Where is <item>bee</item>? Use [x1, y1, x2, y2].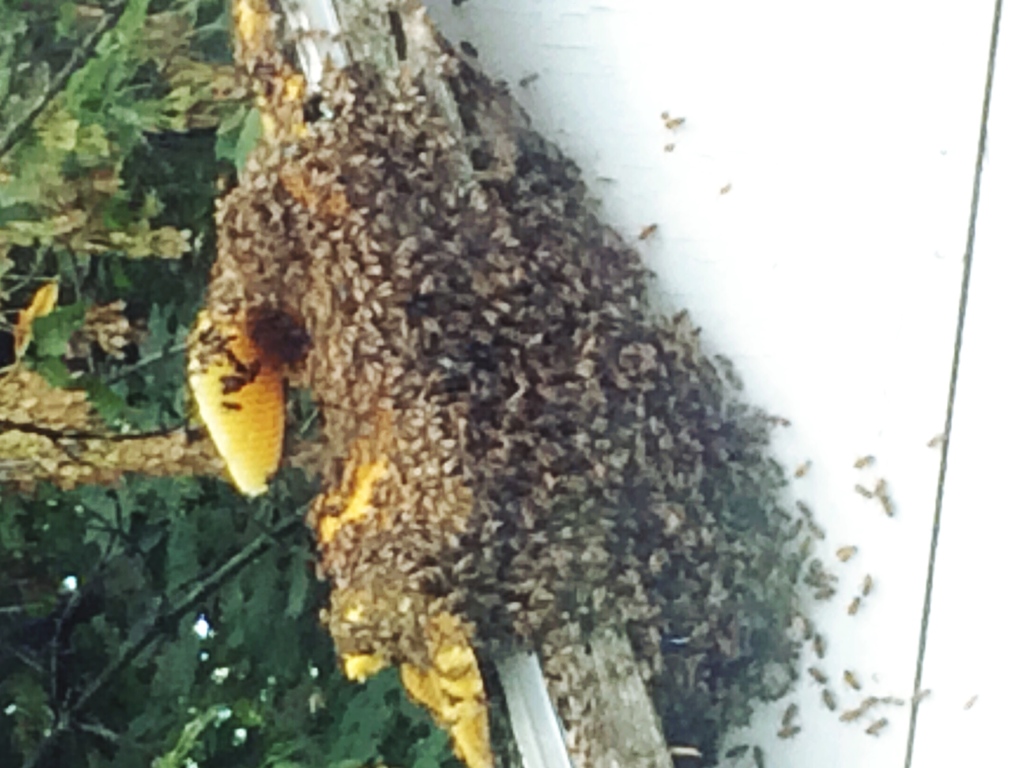
[922, 429, 947, 451].
